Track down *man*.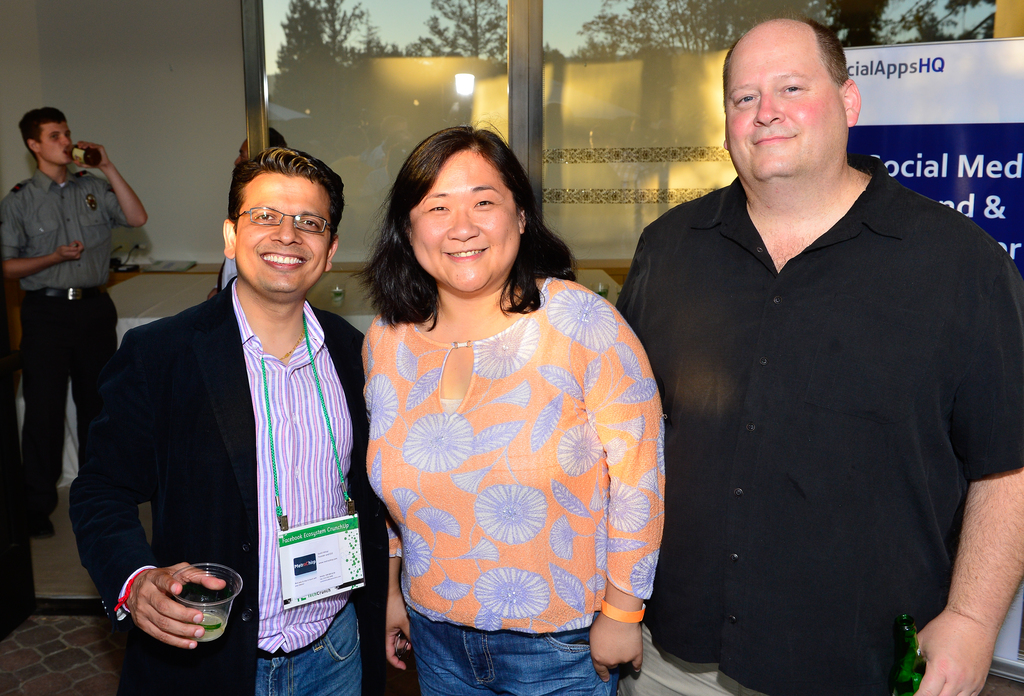
Tracked to box=[0, 106, 153, 542].
